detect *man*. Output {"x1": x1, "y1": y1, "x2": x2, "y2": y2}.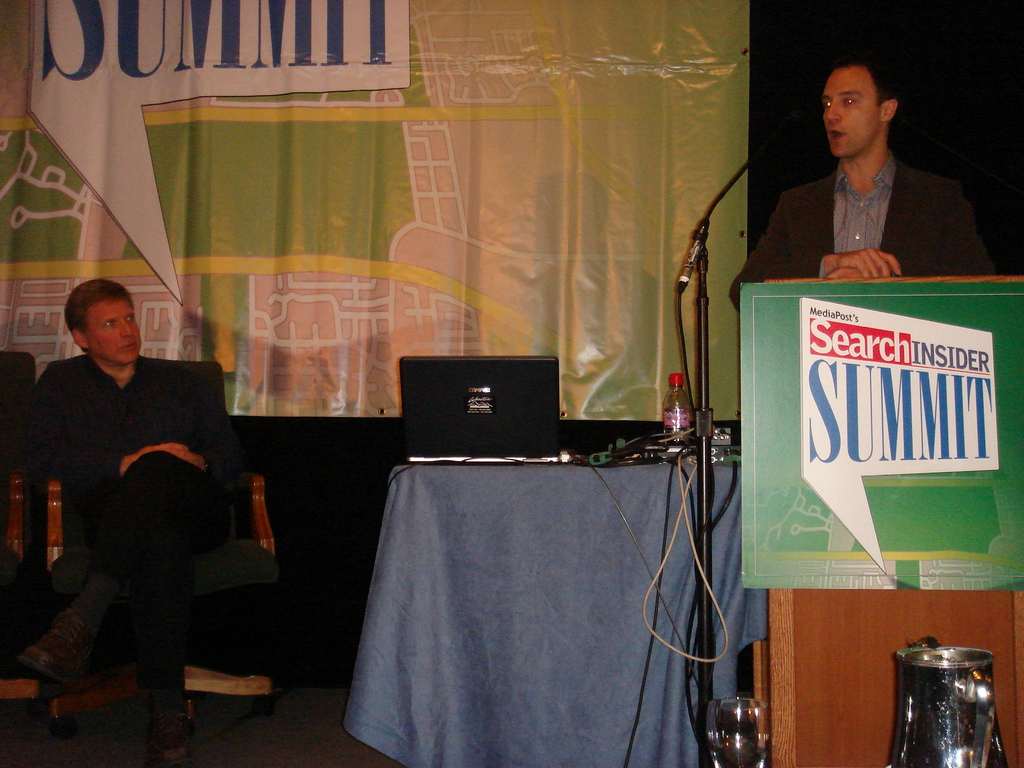
{"x1": 27, "y1": 271, "x2": 262, "y2": 733}.
